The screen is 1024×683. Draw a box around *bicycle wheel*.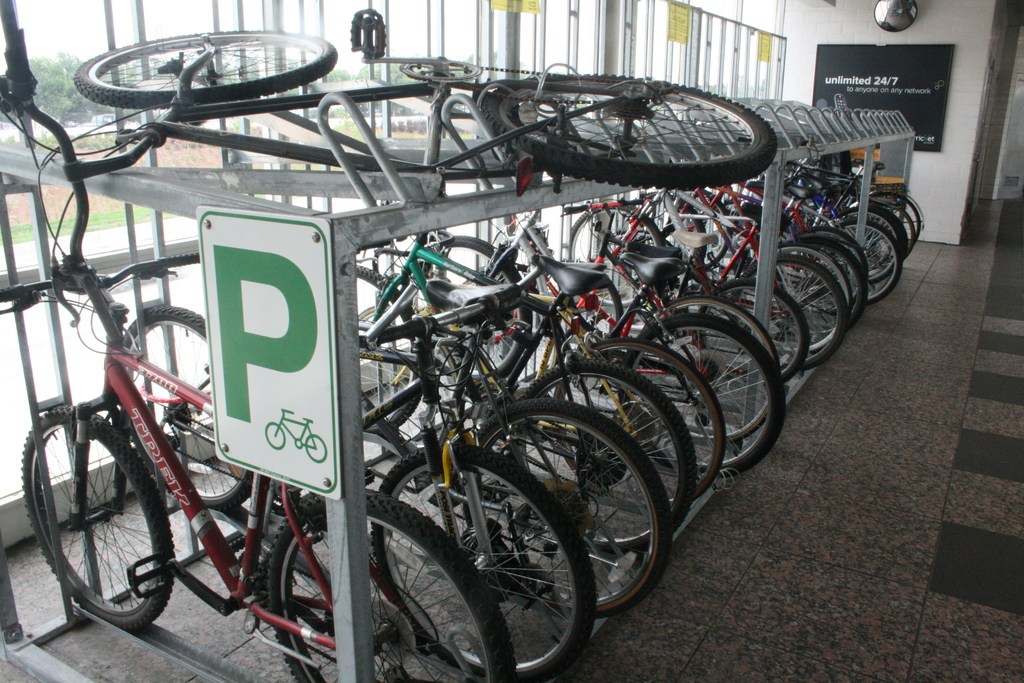
bbox=(476, 68, 783, 186).
